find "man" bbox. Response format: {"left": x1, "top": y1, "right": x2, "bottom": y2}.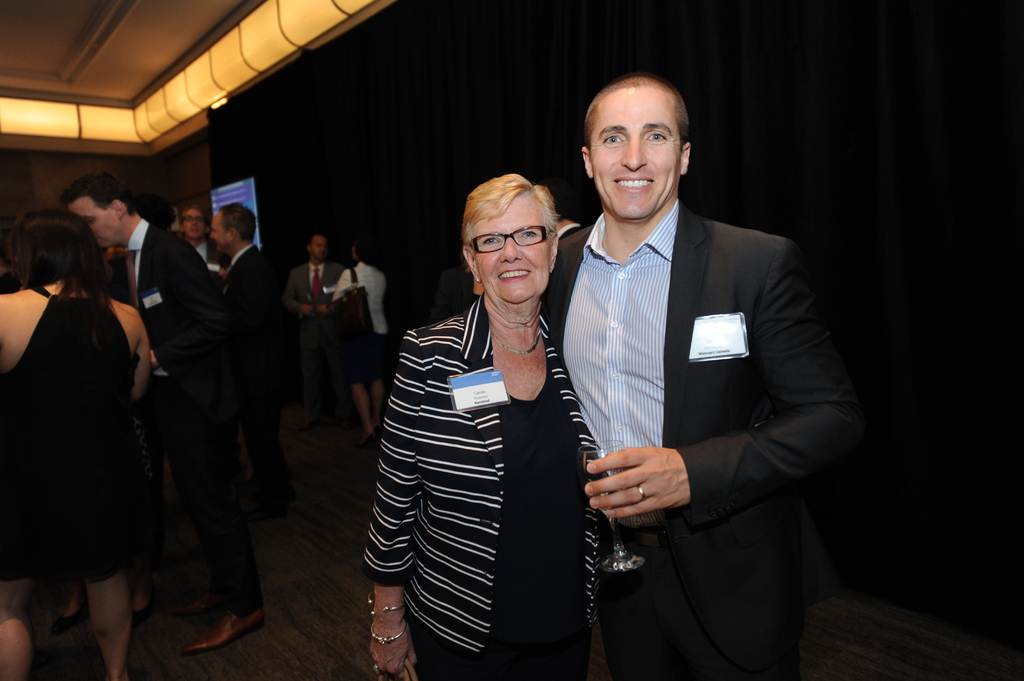
{"left": 53, "top": 168, "right": 274, "bottom": 658}.
